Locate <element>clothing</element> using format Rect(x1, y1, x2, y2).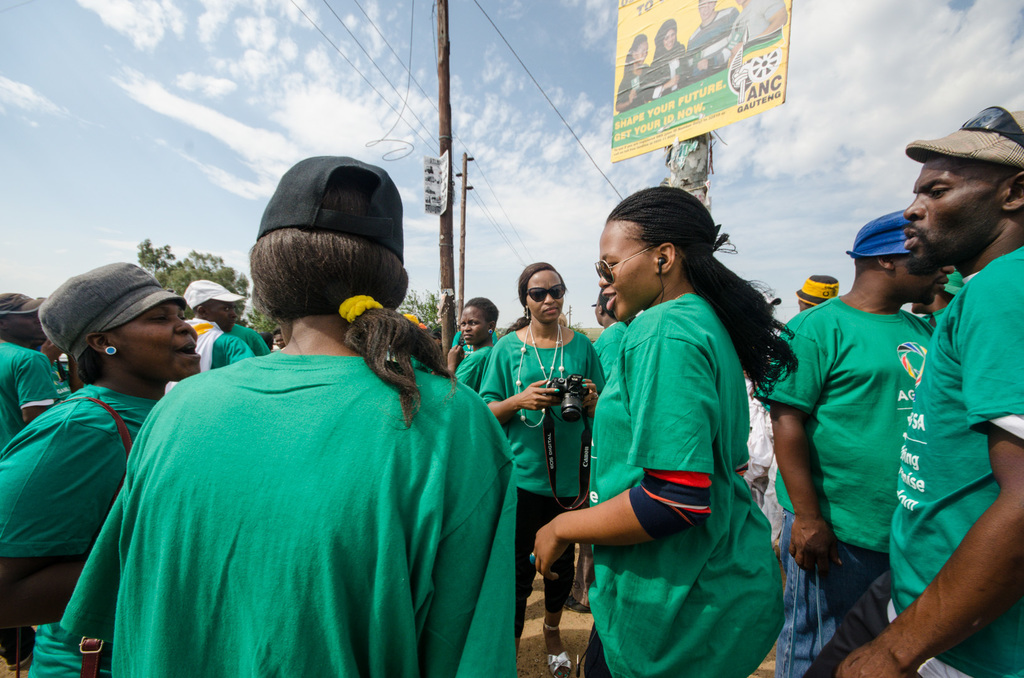
Rect(618, 67, 649, 110).
